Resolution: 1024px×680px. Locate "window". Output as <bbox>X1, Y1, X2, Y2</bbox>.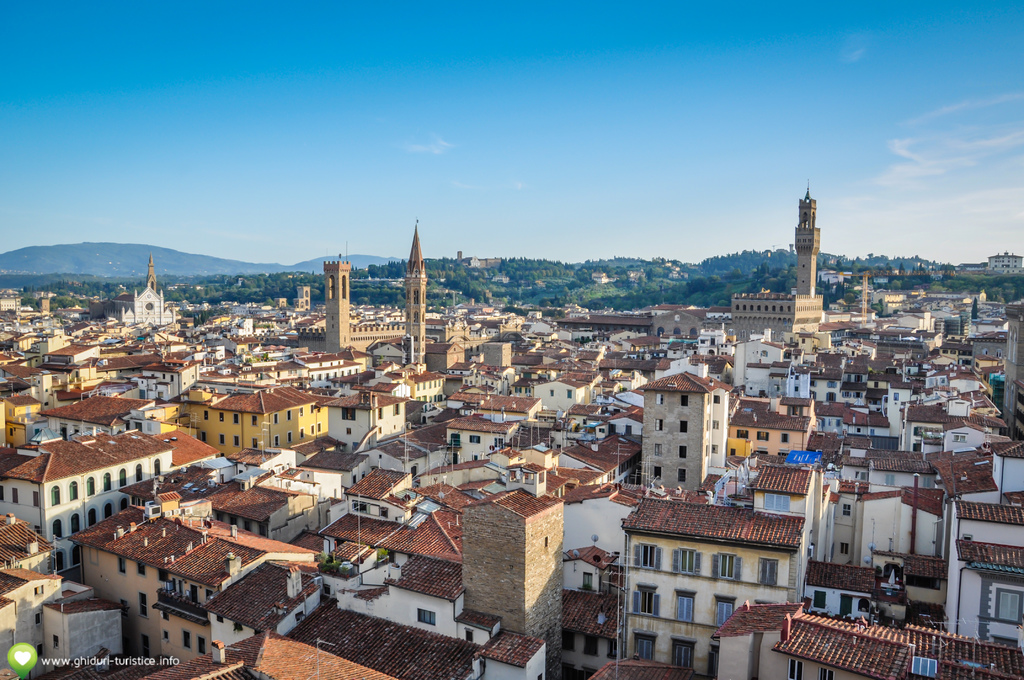
<bbox>139, 635, 149, 662</bbox>.
